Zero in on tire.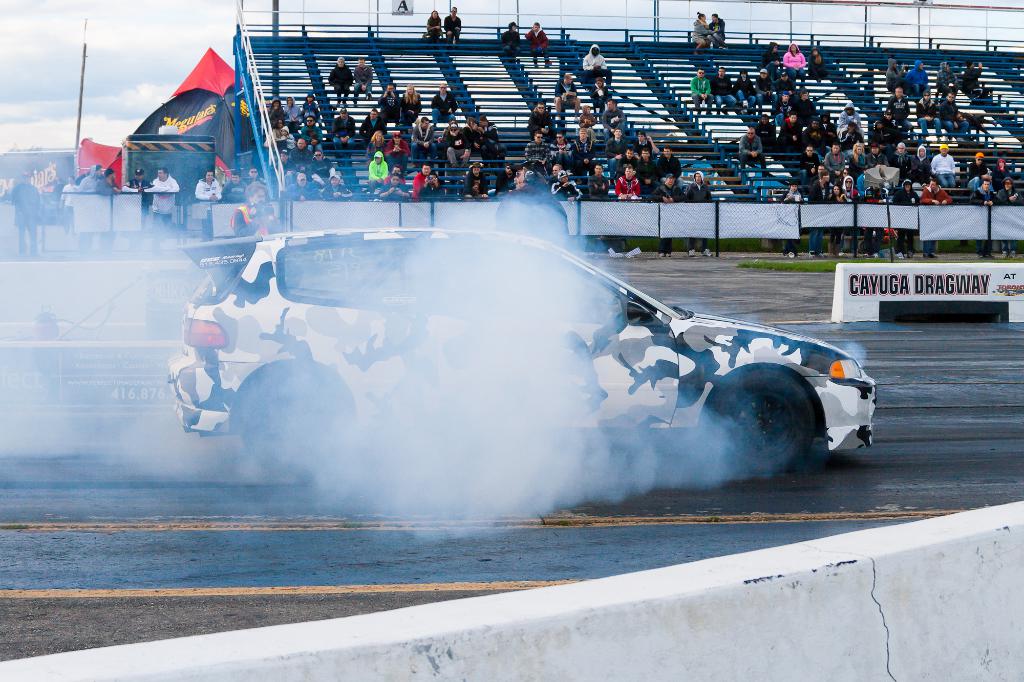
Zeroed in: left=701, top=366, right=820, bottom=484.
